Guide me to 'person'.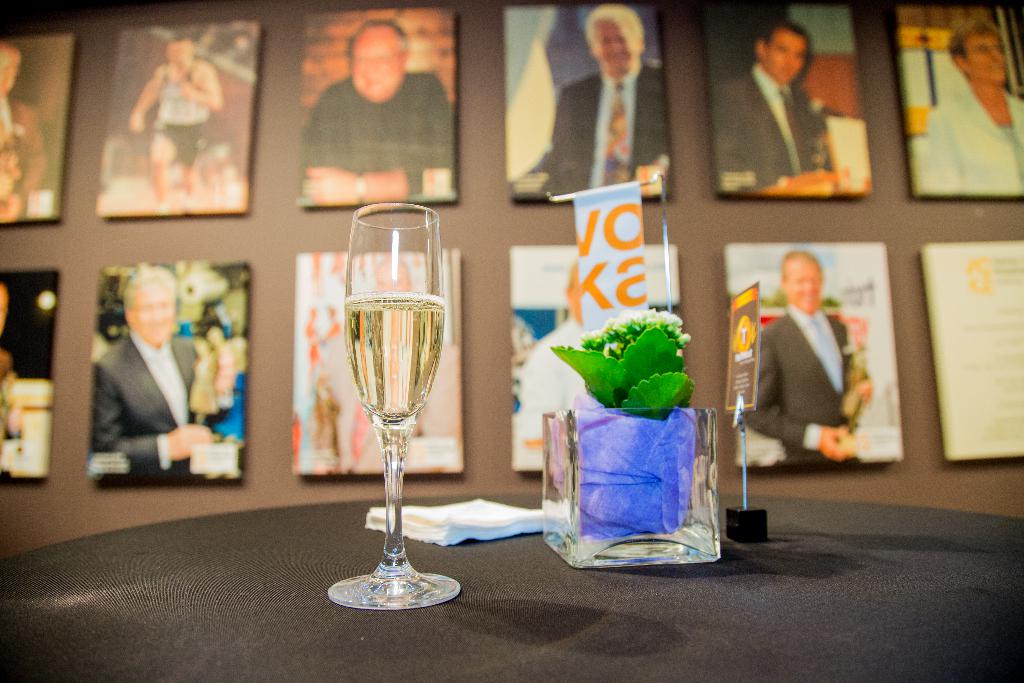
Guidance: (755,231,871,494).
